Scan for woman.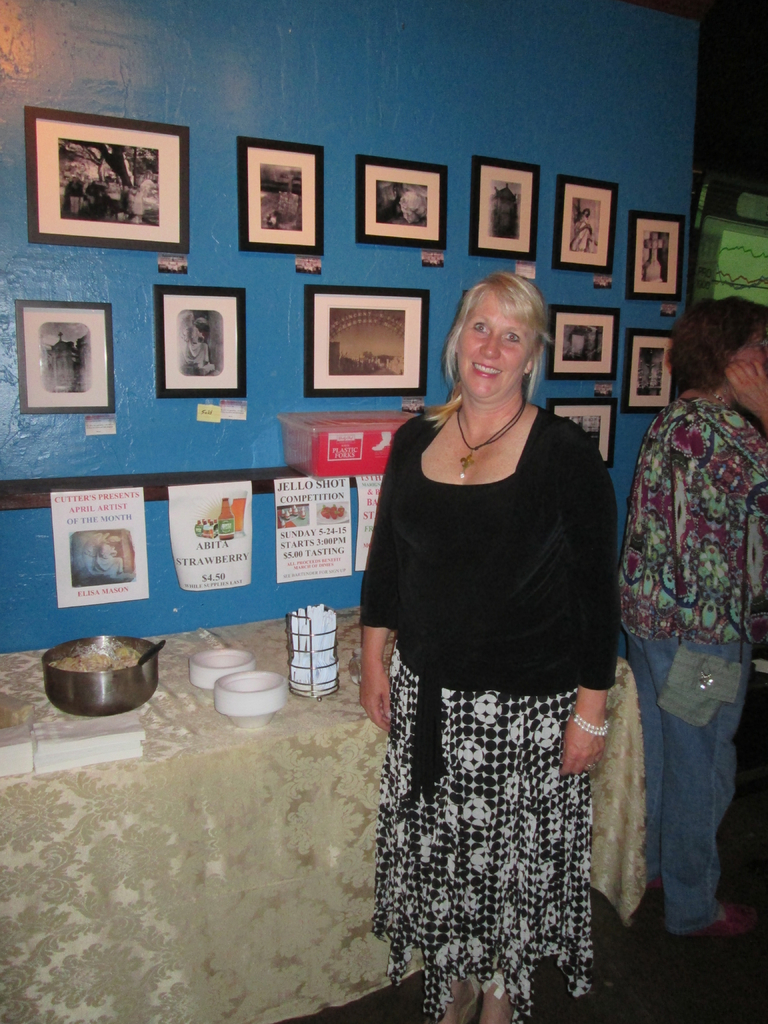
Scan result: region(339, 257, 633, 1017).
